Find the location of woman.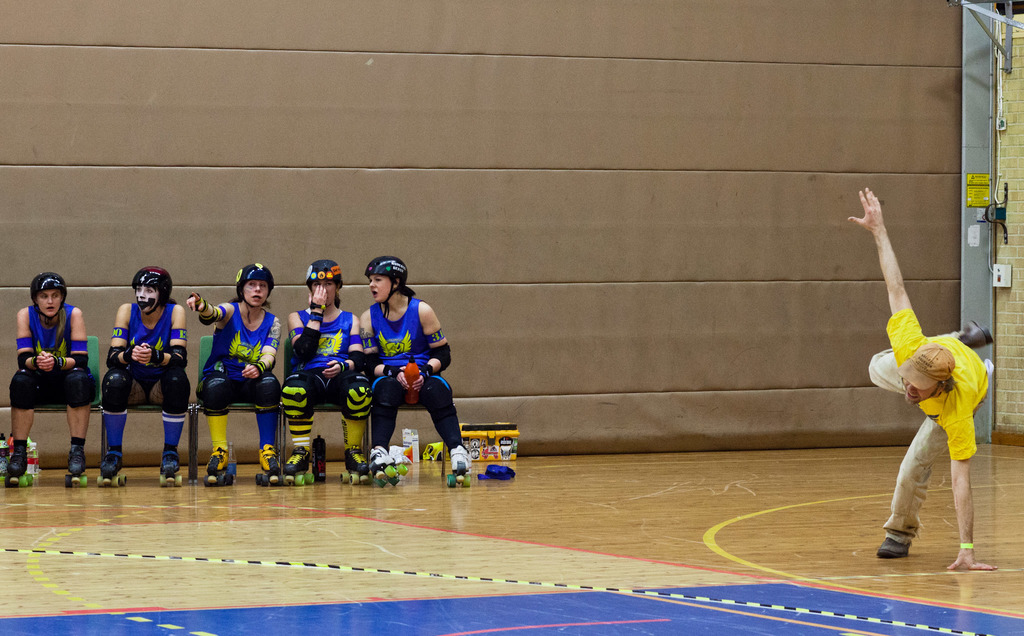
Location: locate(97, 268, 195, 476).
